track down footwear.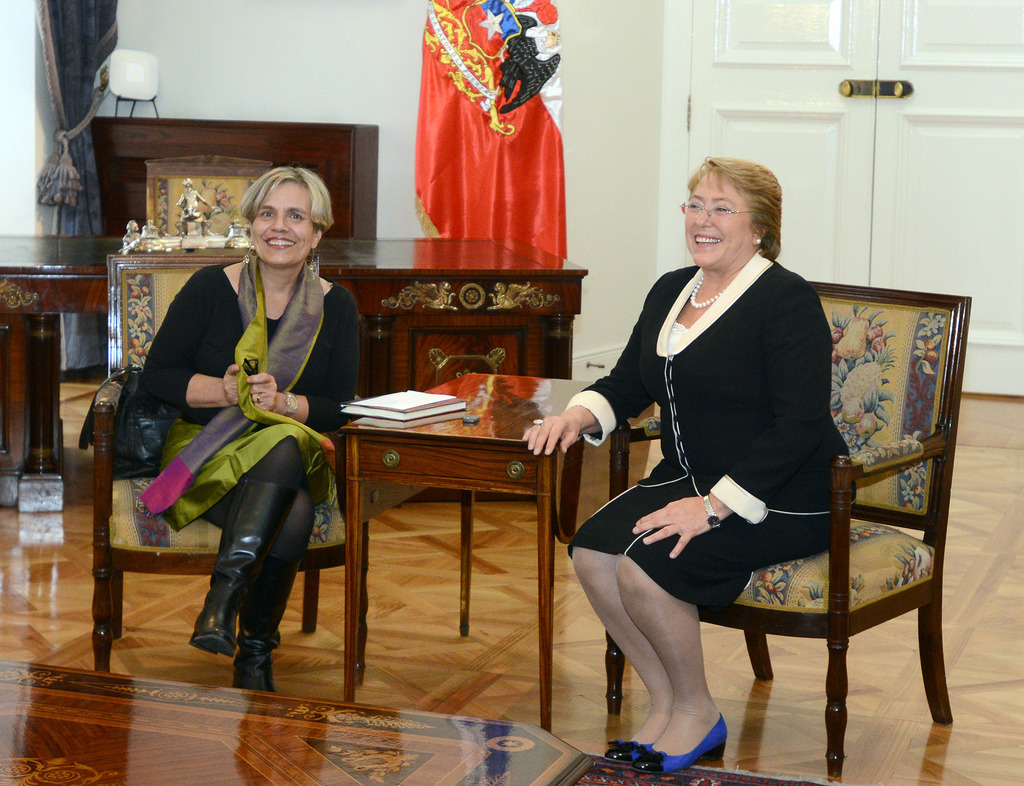
Tracked to (236, 555, 300, 693).
